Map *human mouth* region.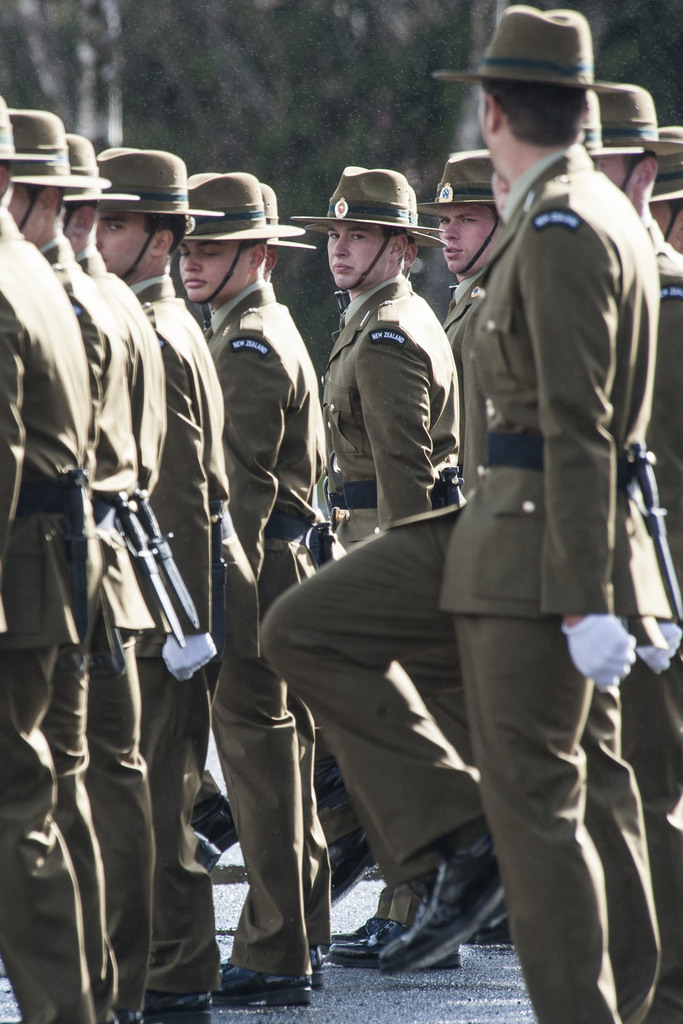
Mapped to box(183, 278, 206, 287).
